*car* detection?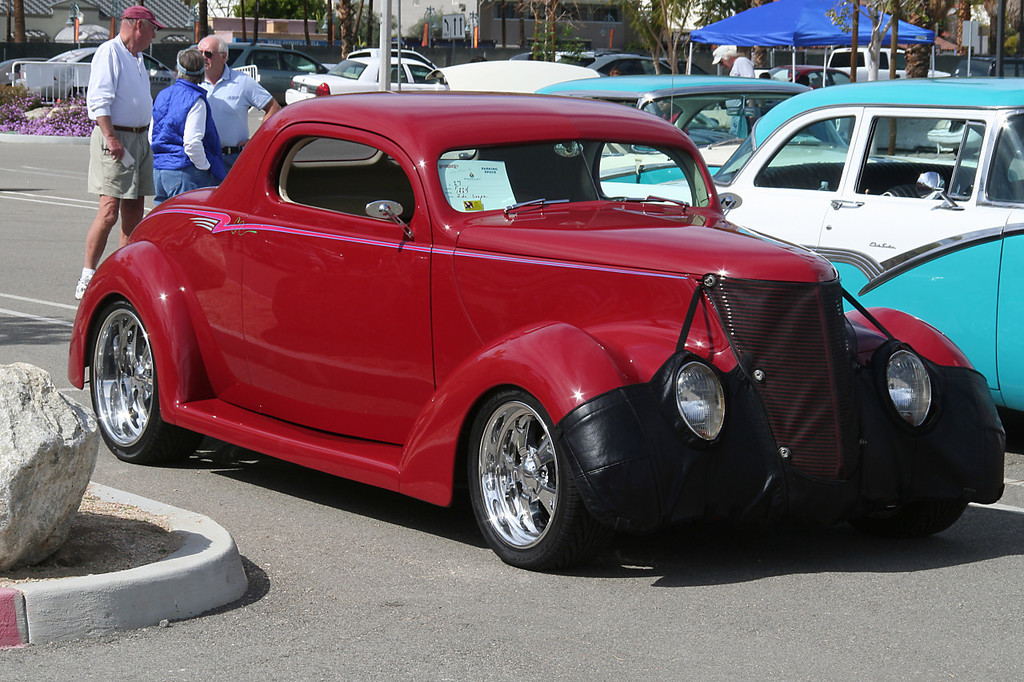
(left=226, top=44, right=327, bottom=106)
